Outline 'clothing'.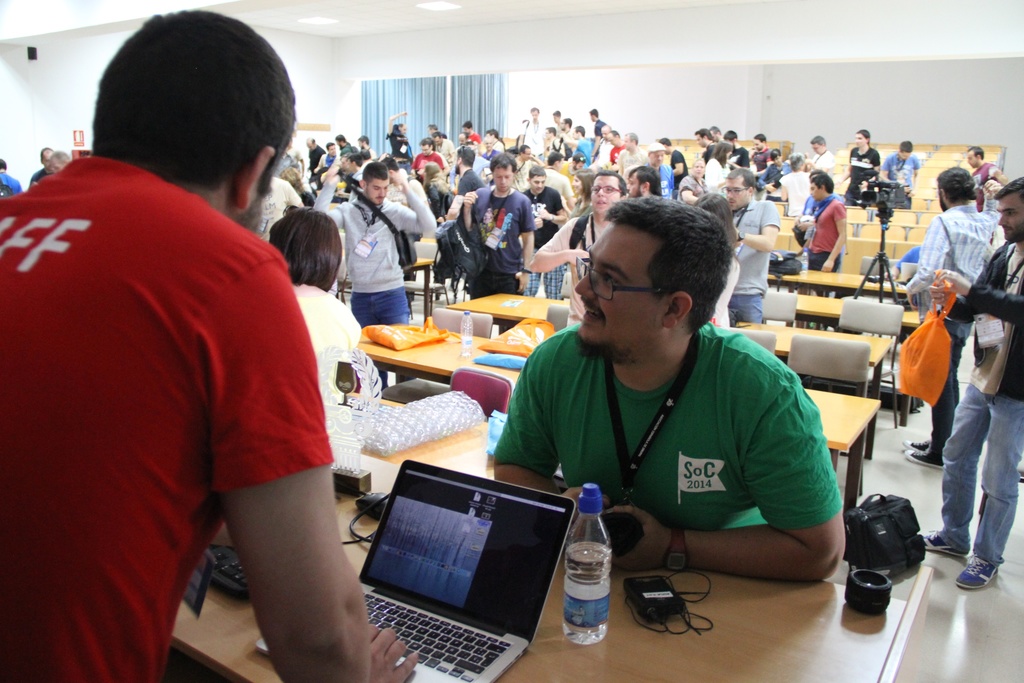
Outline: 556:210:598:293.
